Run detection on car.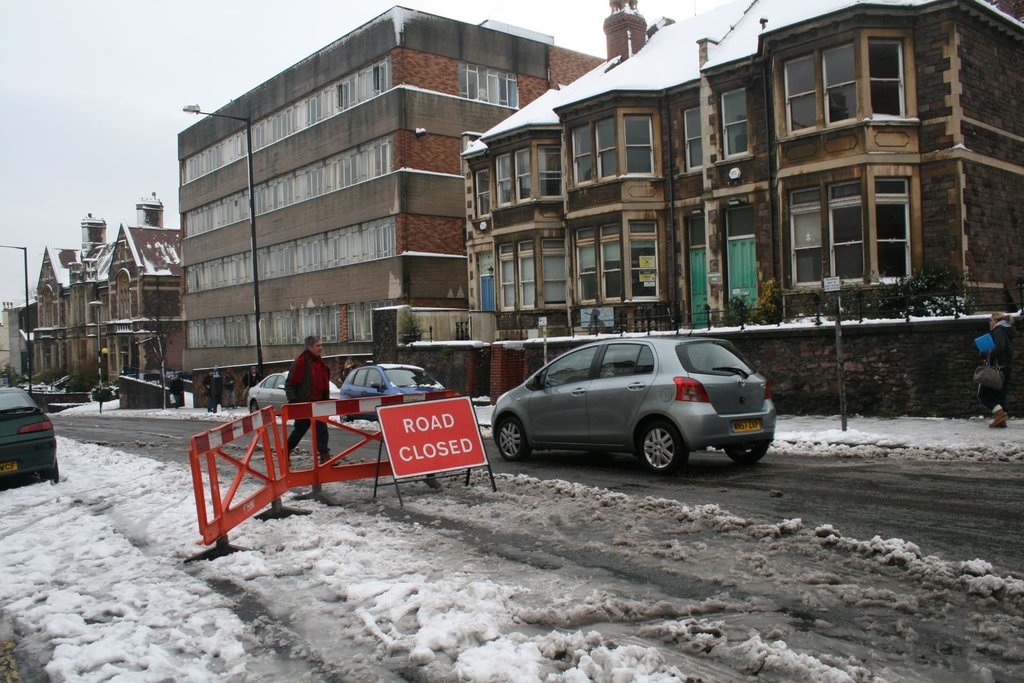
Result: left=340, top=361, right=451, bottom=422.
